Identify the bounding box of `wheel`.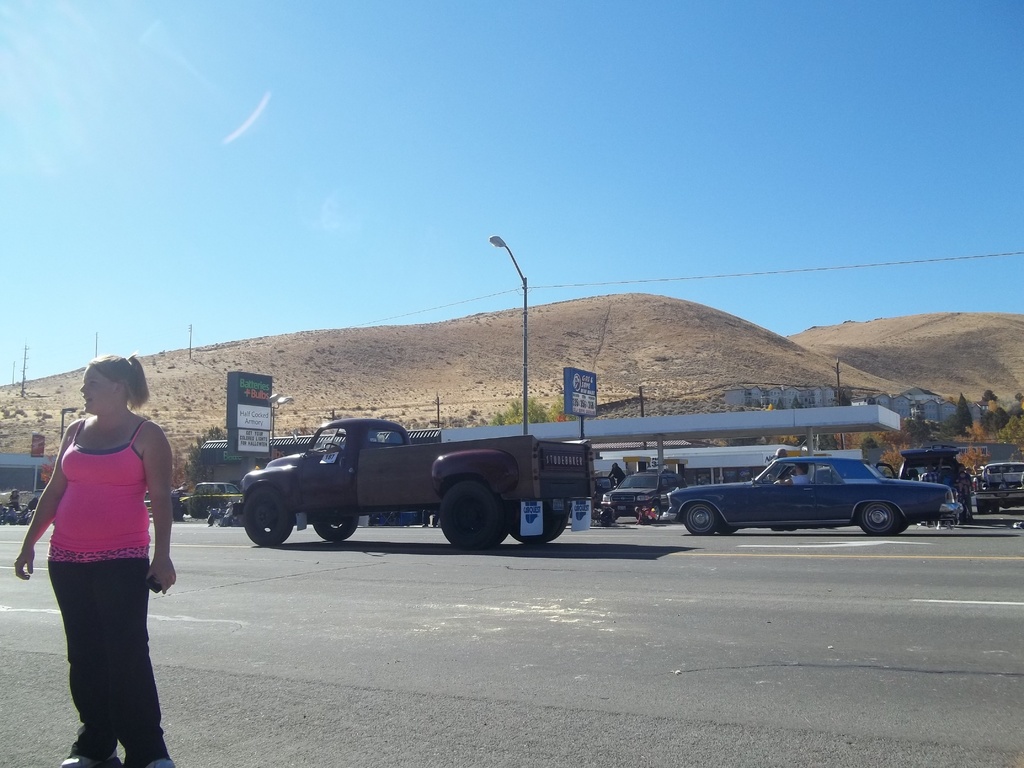
region(242, 479, 298, 548).
